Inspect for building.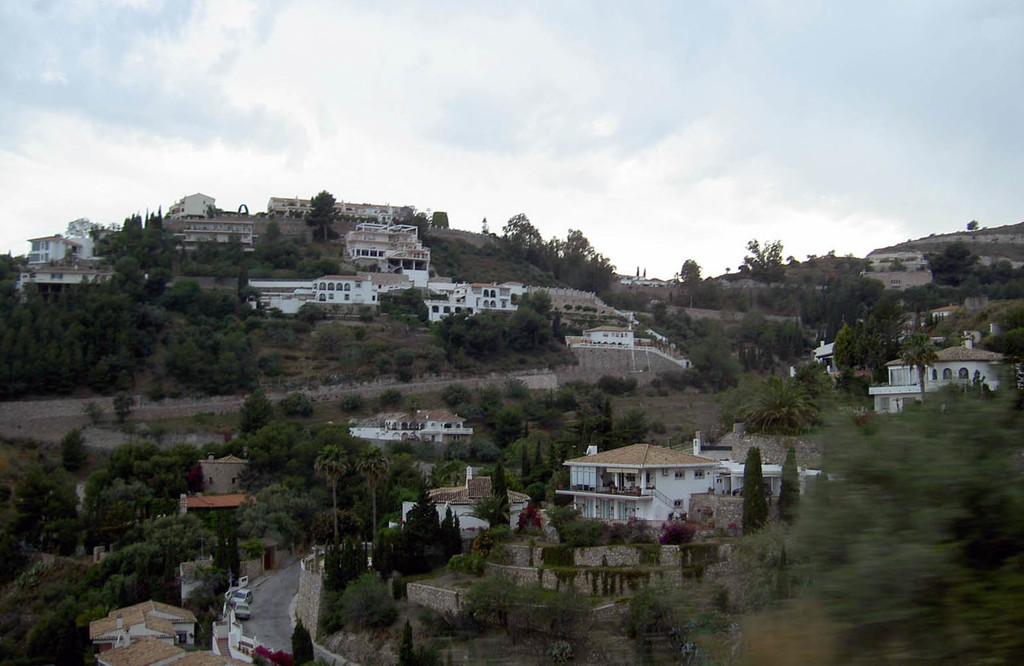
Inspection: {"left": 557, "top": 441, "right": 824, "bottom": 525}.
